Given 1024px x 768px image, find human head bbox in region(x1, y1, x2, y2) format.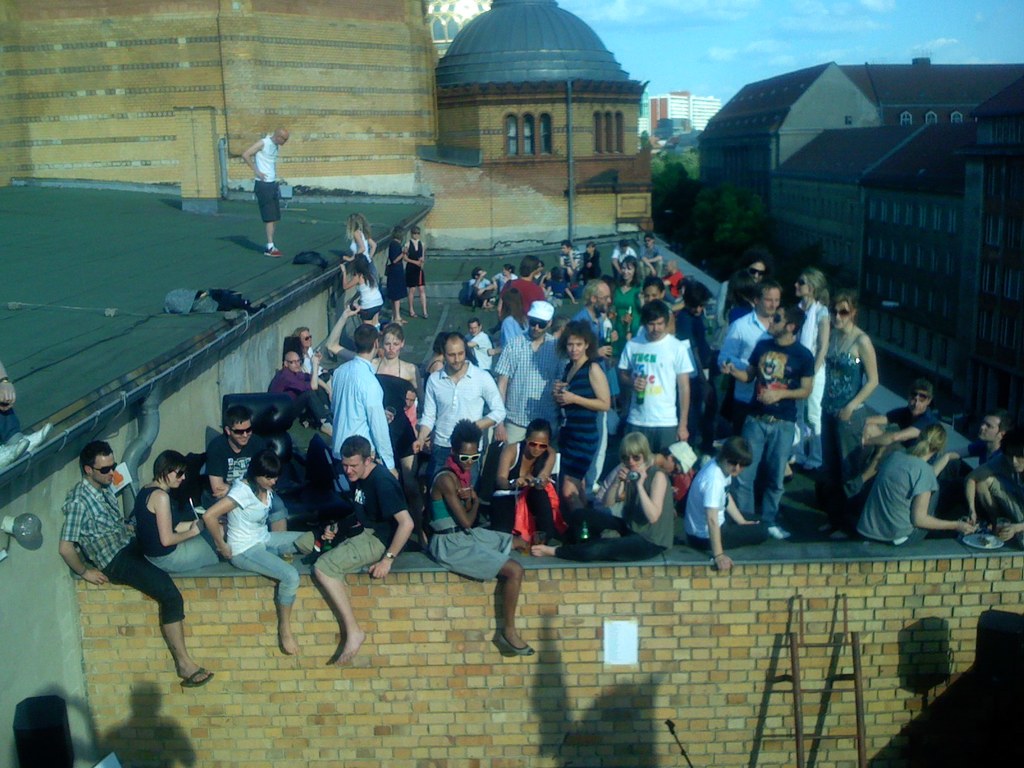
region(449, 426, 479, 477).
